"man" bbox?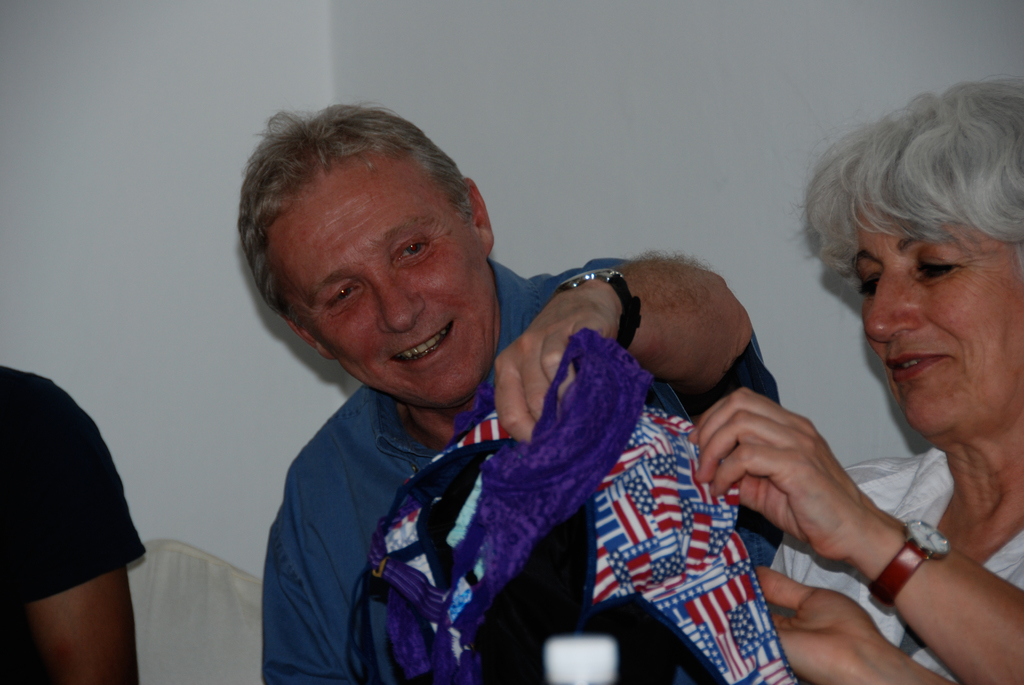
<box>175,104,878,684</box>
